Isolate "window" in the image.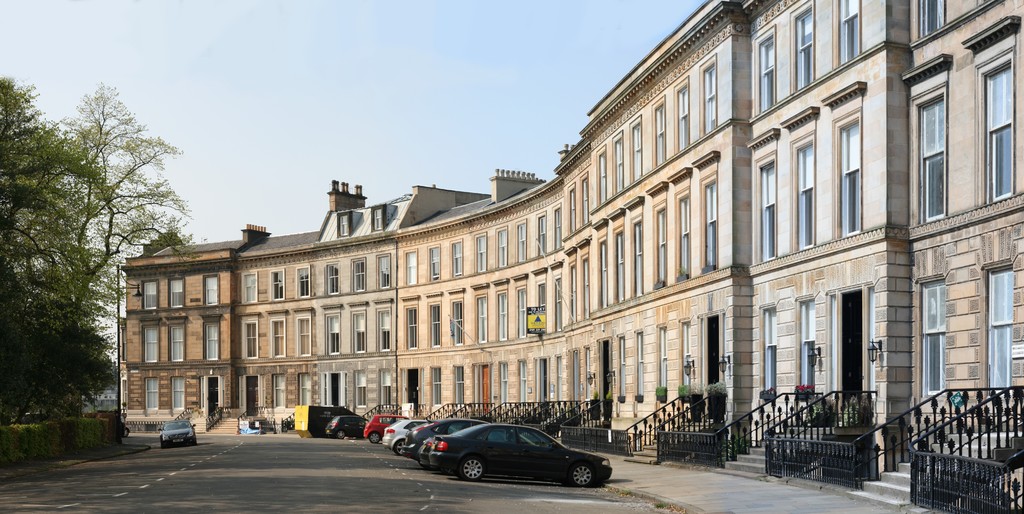
Isolated region: pyautogui.locateOnScreen(611, 132, 623, 186).
